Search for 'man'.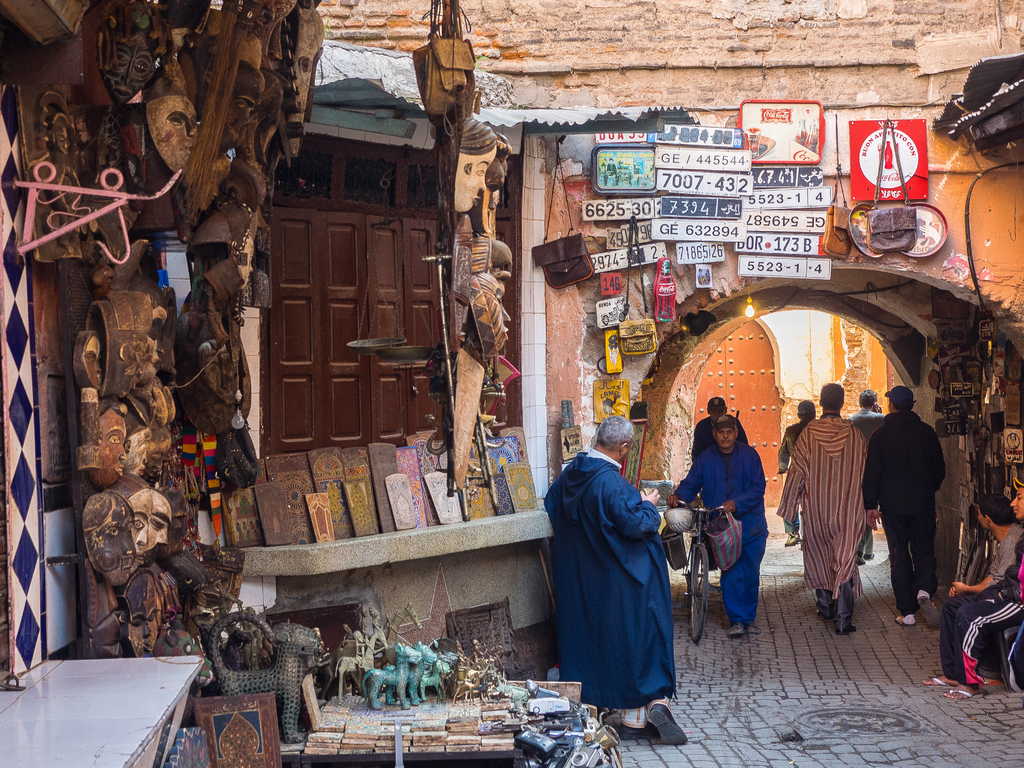
Found at crop(863, 383, 934, 629).
